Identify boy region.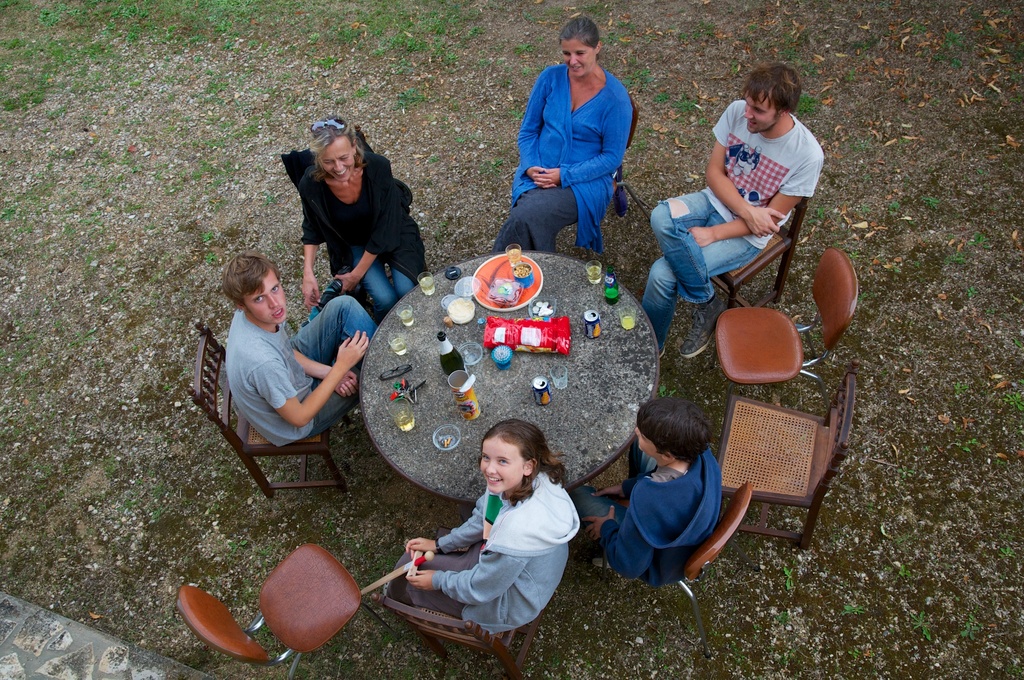
Region: detection(561, 390, 732, 595).
